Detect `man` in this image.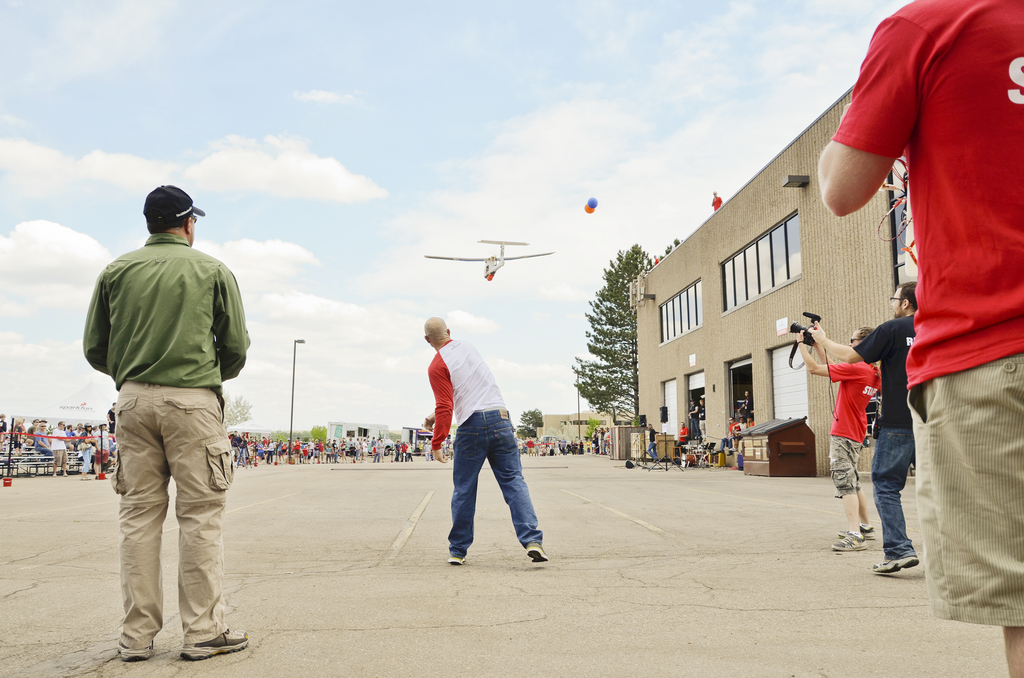
Detection: (x1=25, y1=419, x2=40, y2=451).
